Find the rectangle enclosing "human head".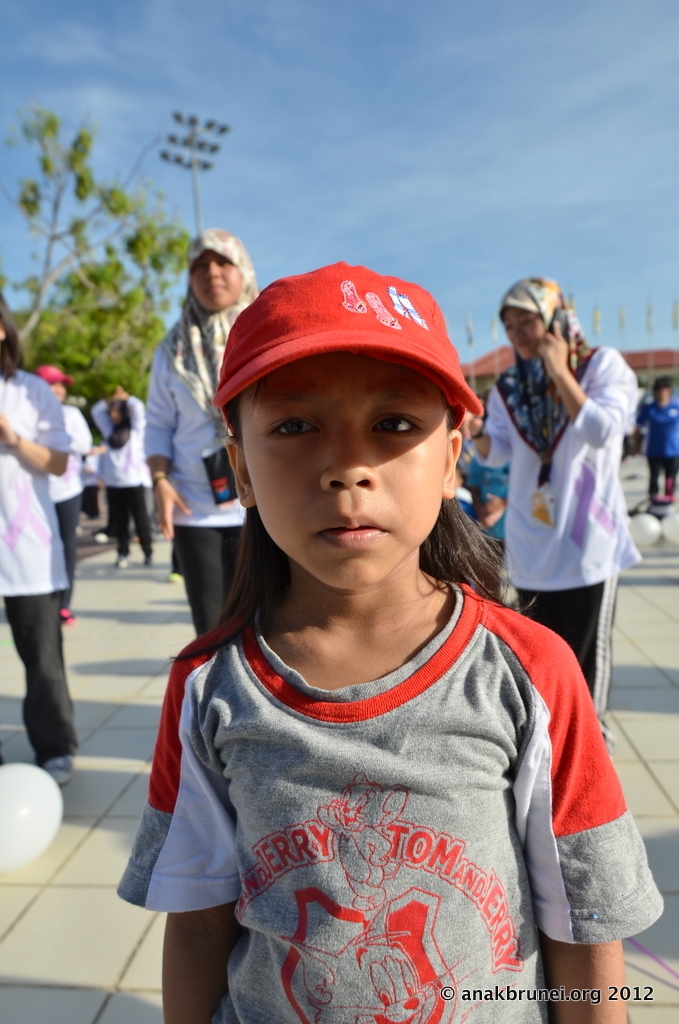
<box>0,294,21,374</box>.
